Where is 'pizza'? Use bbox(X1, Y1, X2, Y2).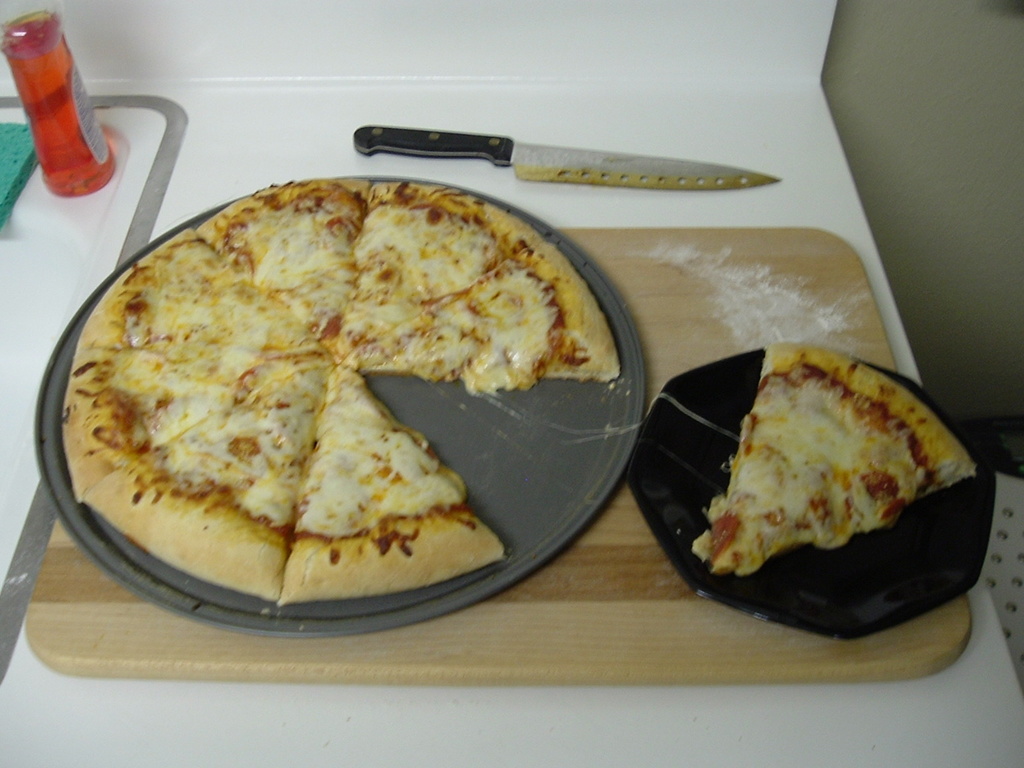
bbox(330, 174, 553, 350).
